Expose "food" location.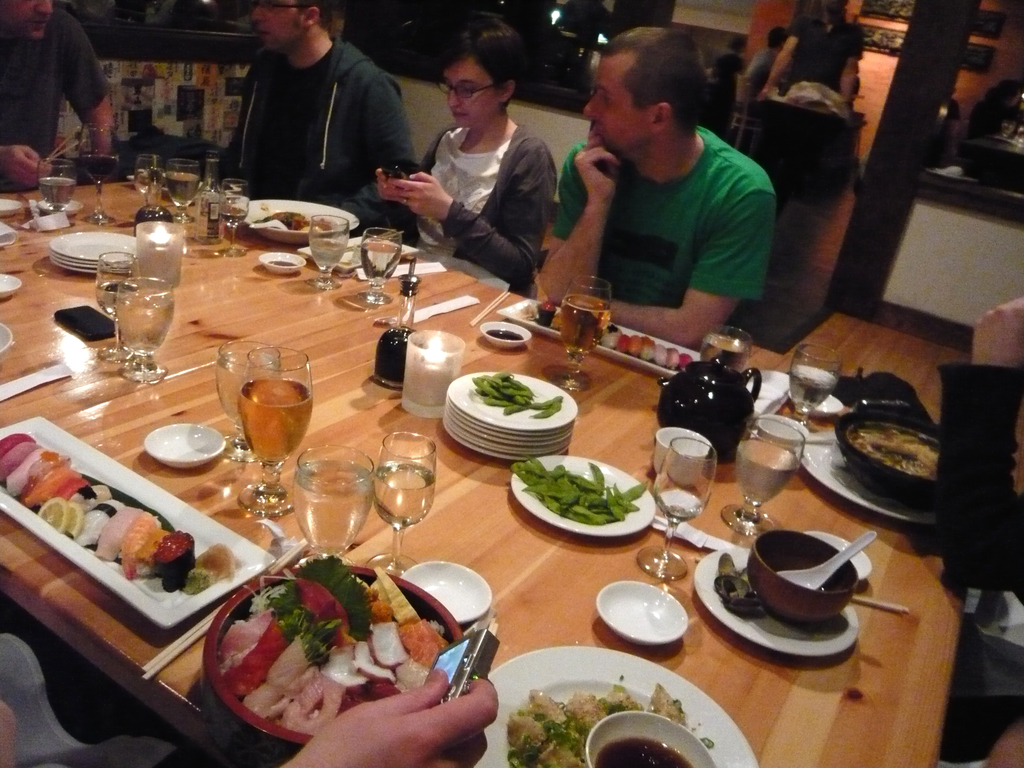
Exposed at <box>213,551,473,755</box>.
